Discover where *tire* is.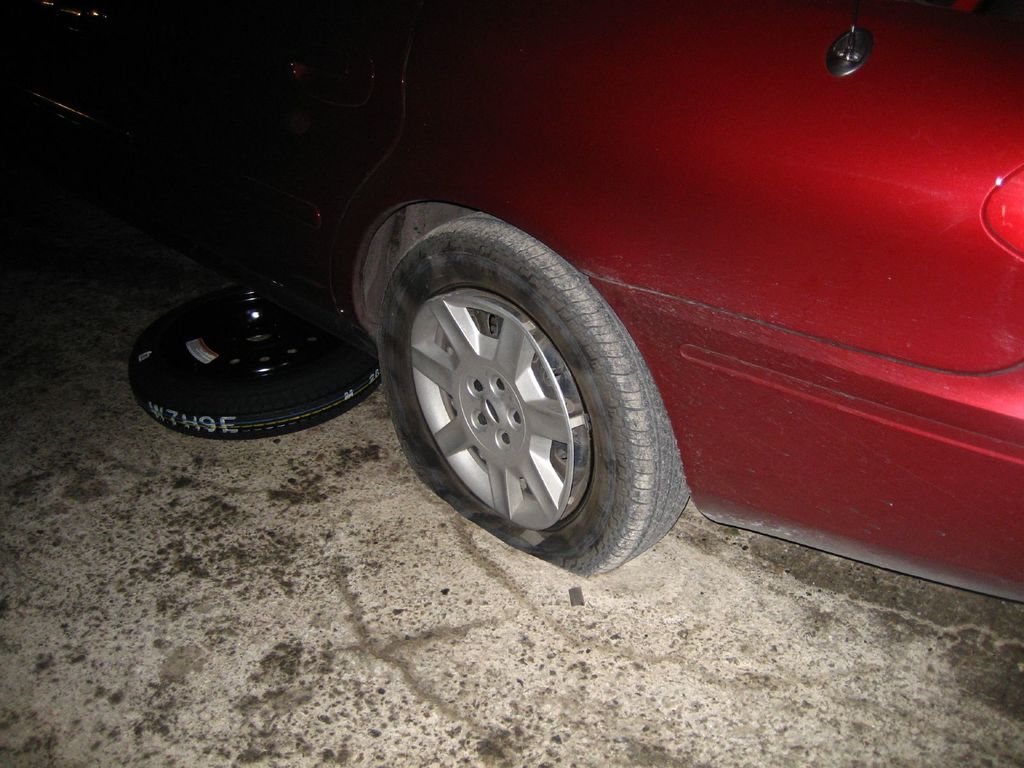
Discovered at 367,211,685,573.
